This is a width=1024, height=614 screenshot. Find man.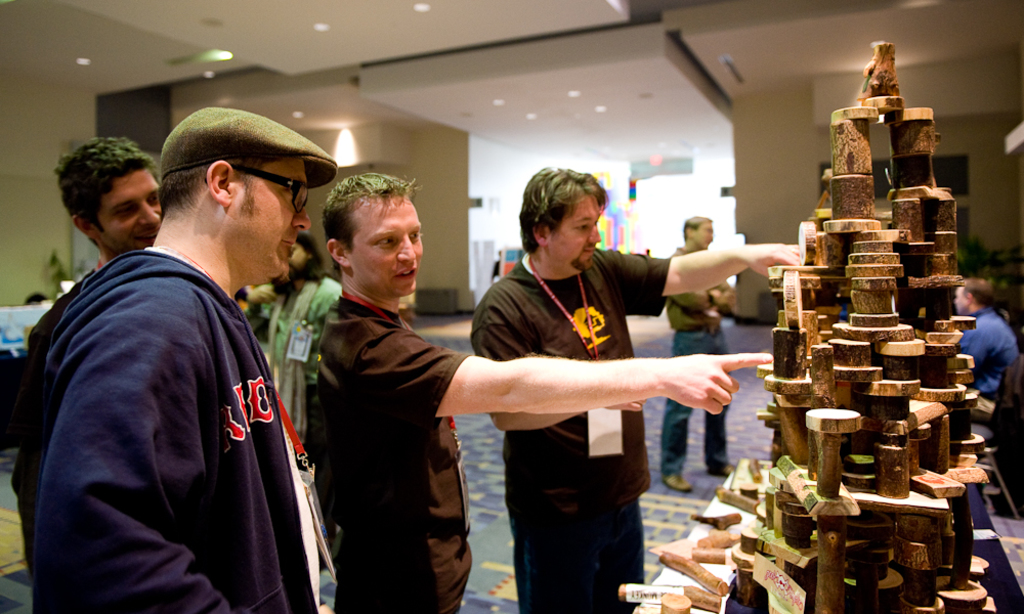
Bounding box: 958/279/1016/432.
